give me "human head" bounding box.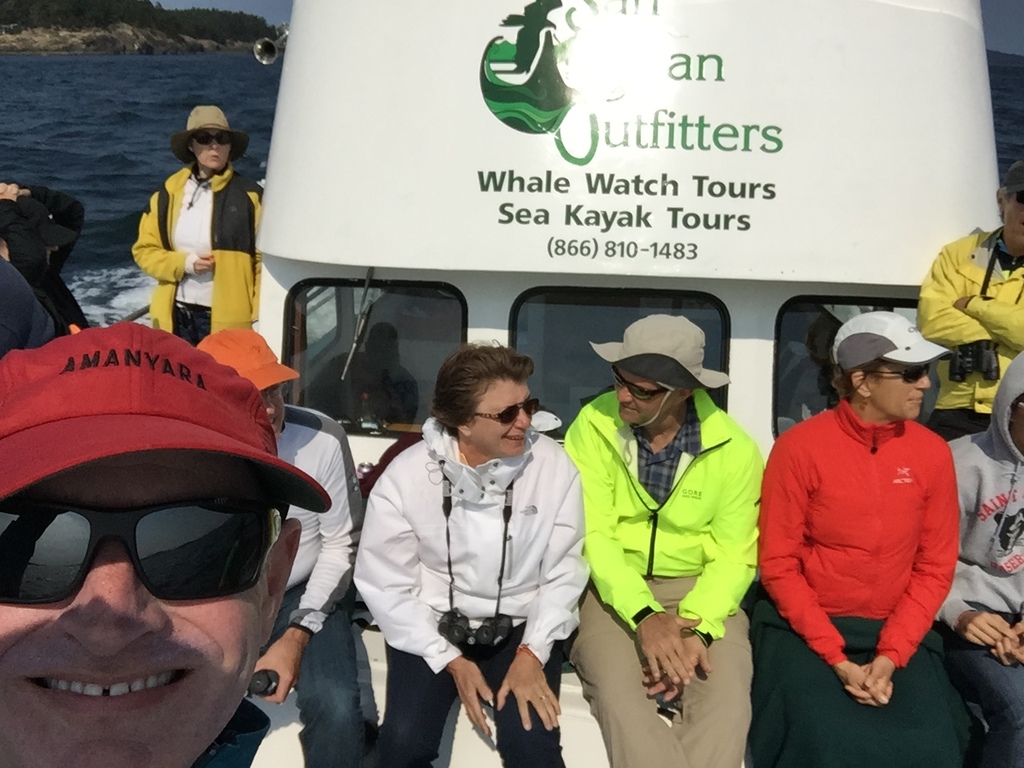
locate(829, 309, 953, 423).
